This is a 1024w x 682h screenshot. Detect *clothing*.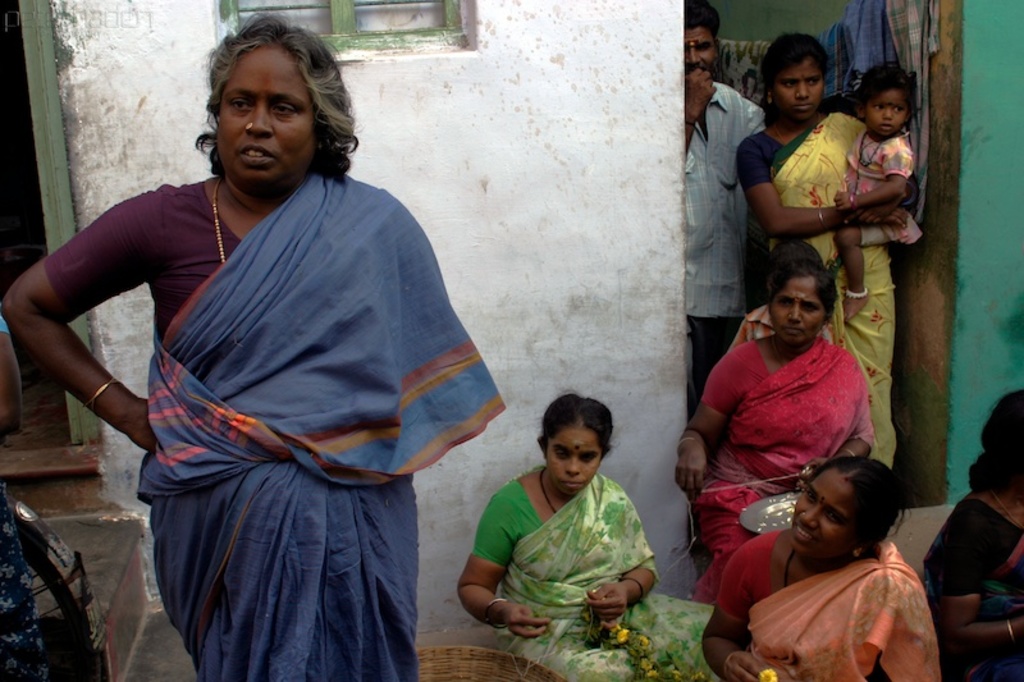
466/481/719/681.
